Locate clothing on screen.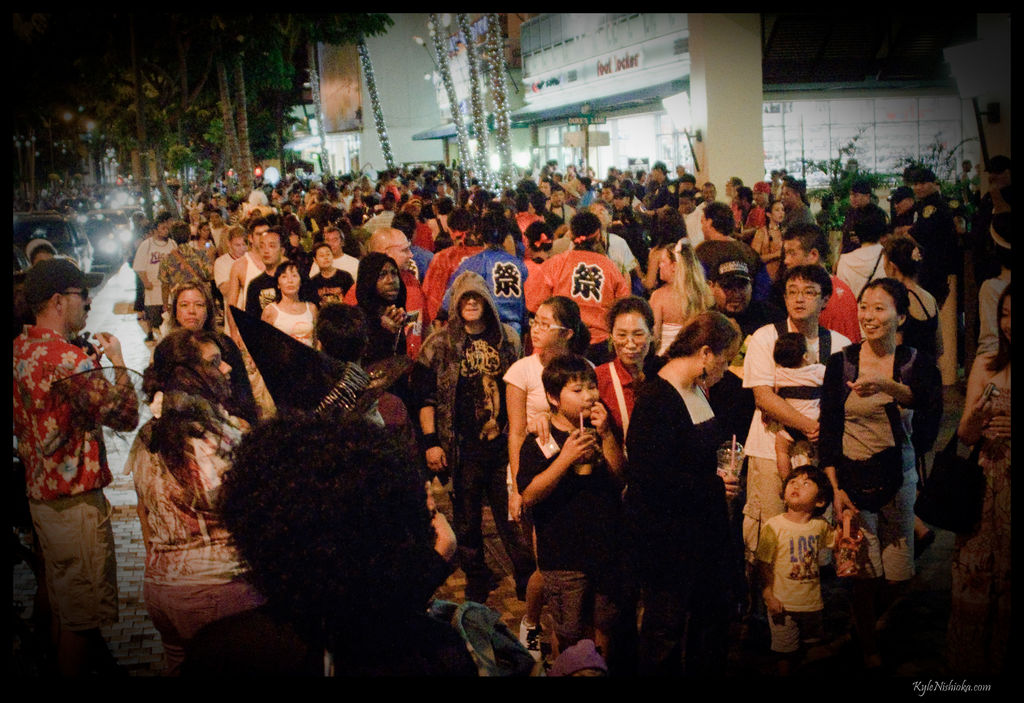
On screen at x1=818, y1=333, x2=928, y2=583.
